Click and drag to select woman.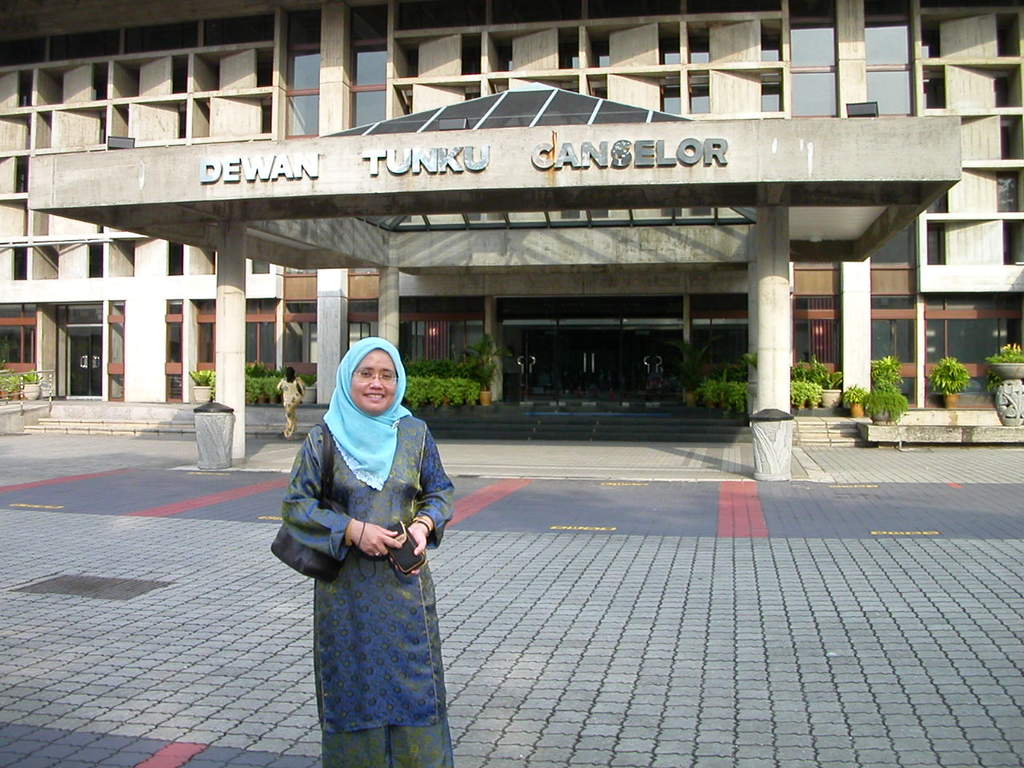
Selection: <region>279, 366, 294, 442</region>.
